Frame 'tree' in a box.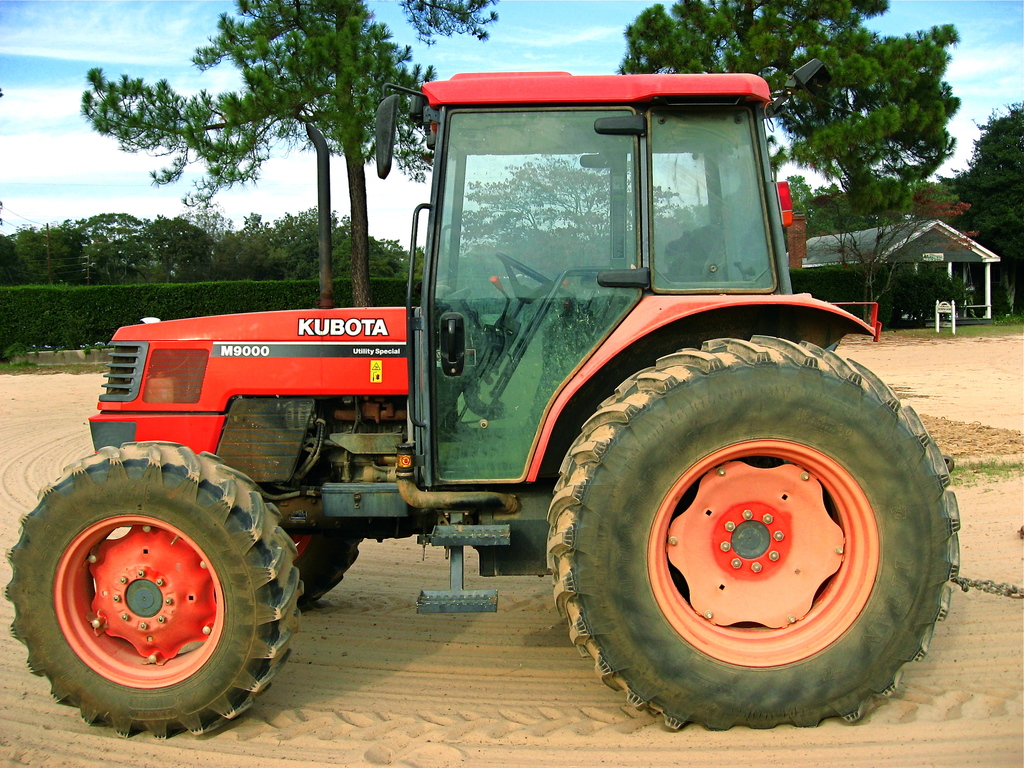
[236, 0, 504, 307].
